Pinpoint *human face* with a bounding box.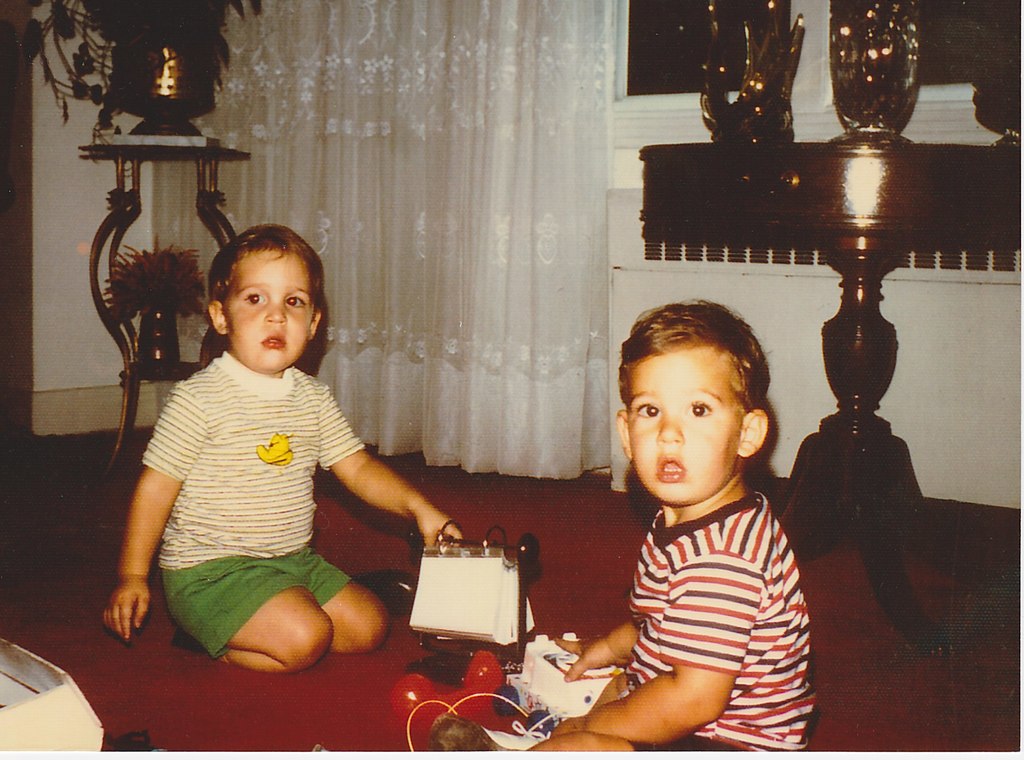
{"left": 227, "top": 247, "right": 312, "bottom": 371}.
